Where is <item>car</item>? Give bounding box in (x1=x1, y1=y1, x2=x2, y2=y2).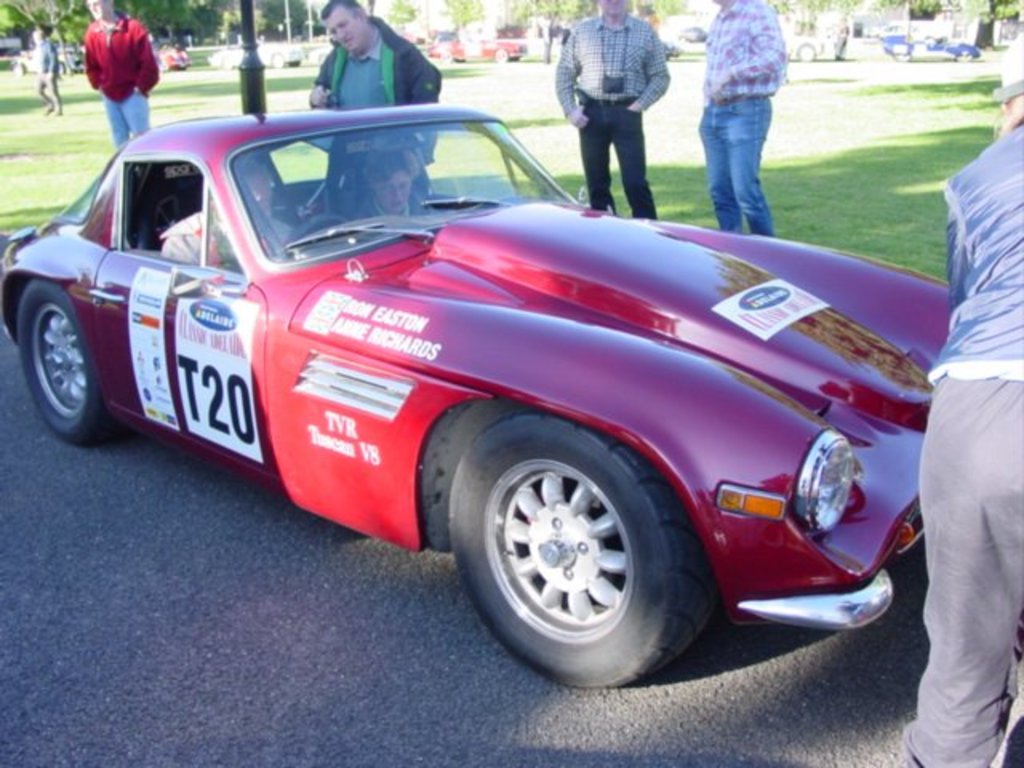
(x1=789, y1=32, x2=837, y2=59).
